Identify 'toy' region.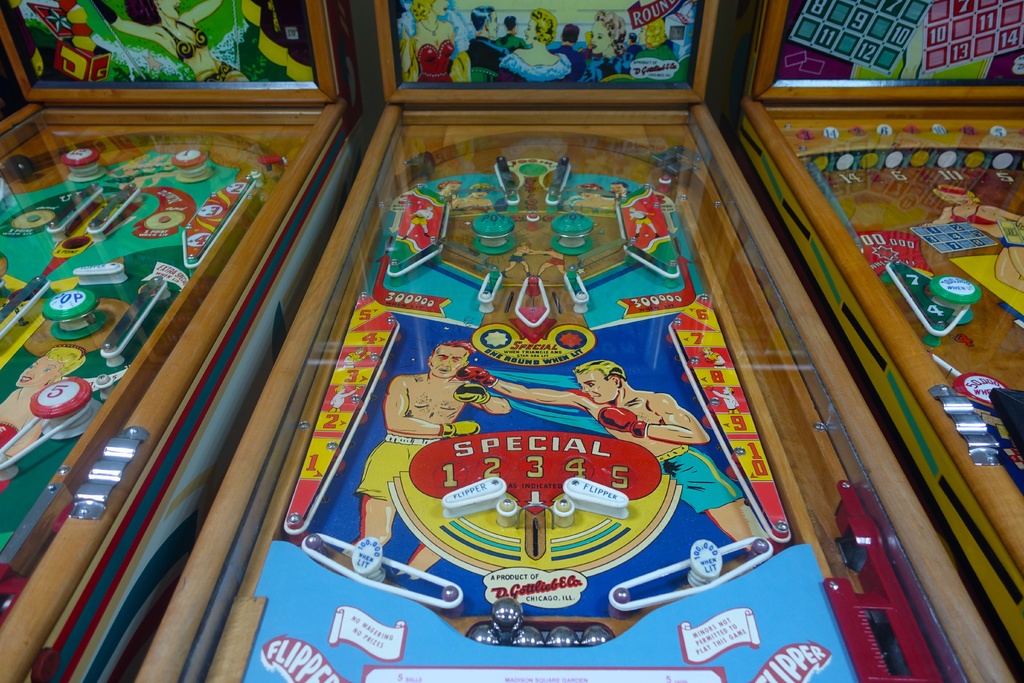
Region: (x1=491, y1=17, x2=528, y2=58).
